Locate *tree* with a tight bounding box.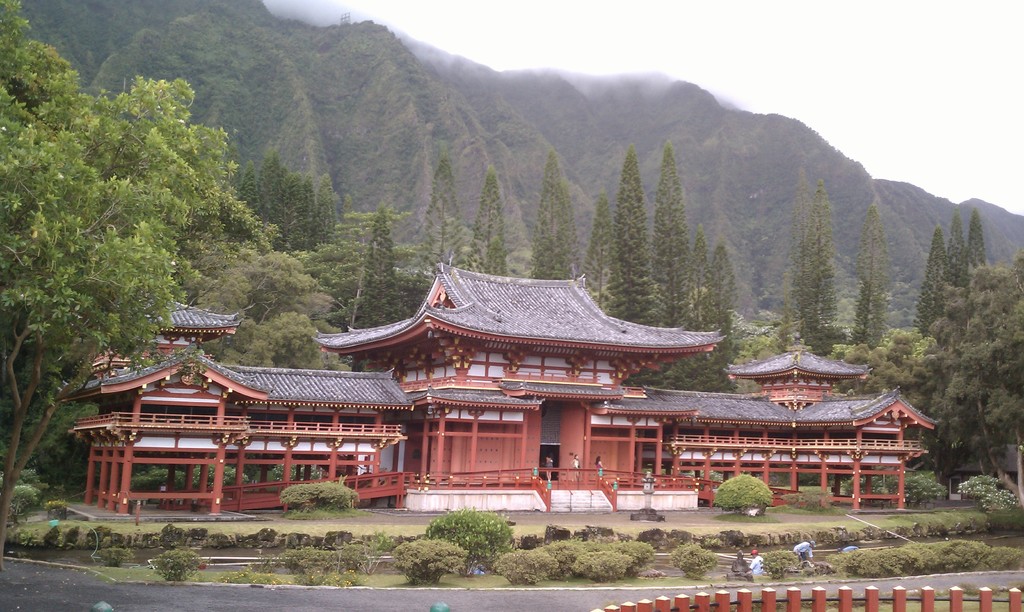
(x1=698, y1=241, x2=755, y2=358).
